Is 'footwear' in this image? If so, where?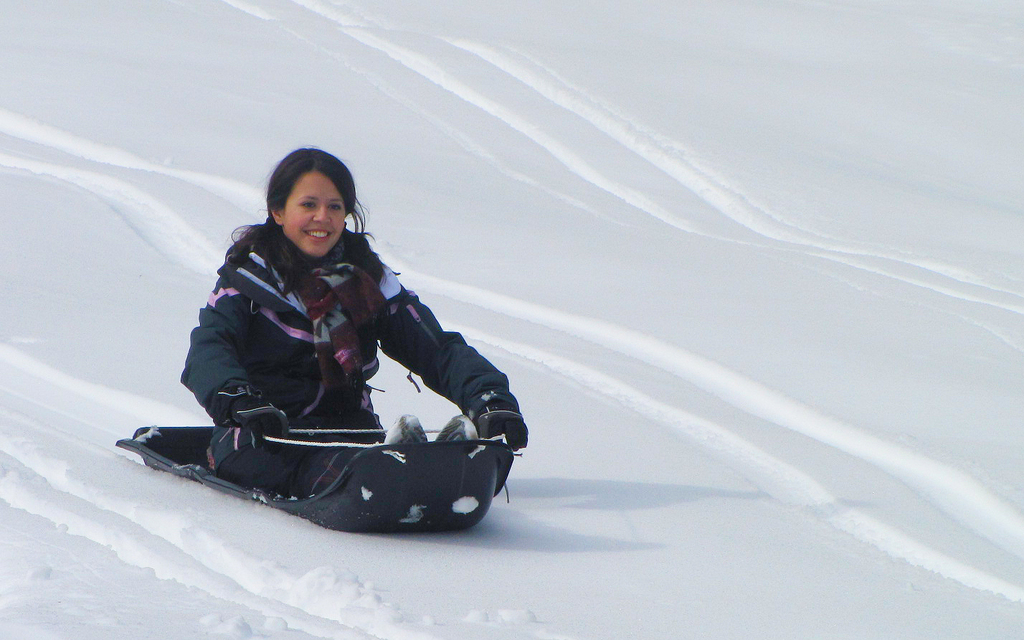
Yes, at [434, 415, 485, 446].
